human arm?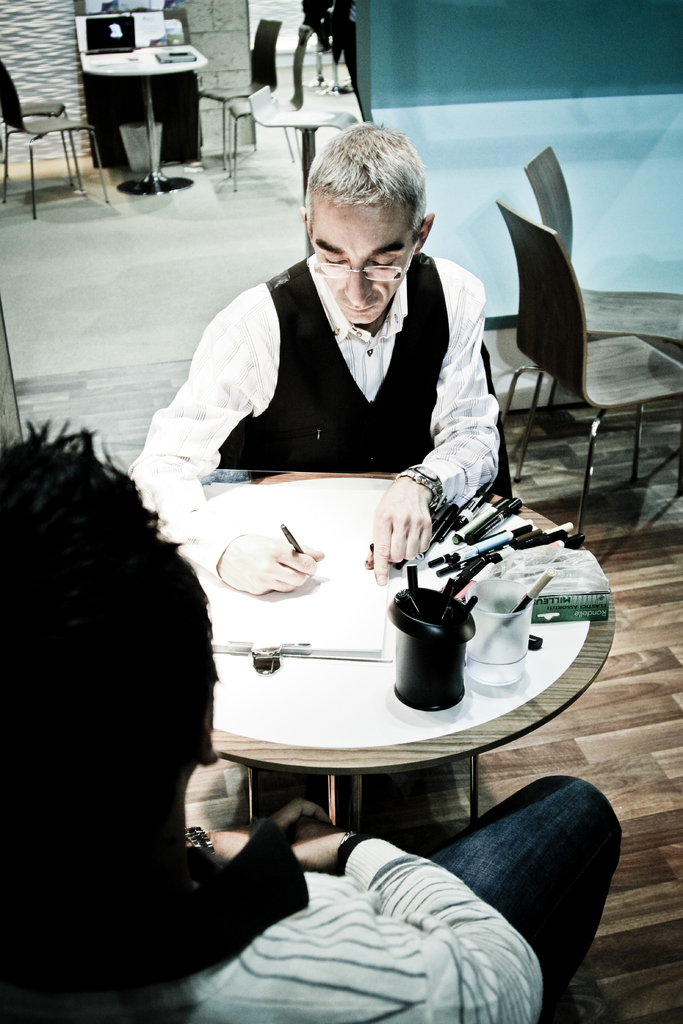
select_region(167, 810, 268, 867)
